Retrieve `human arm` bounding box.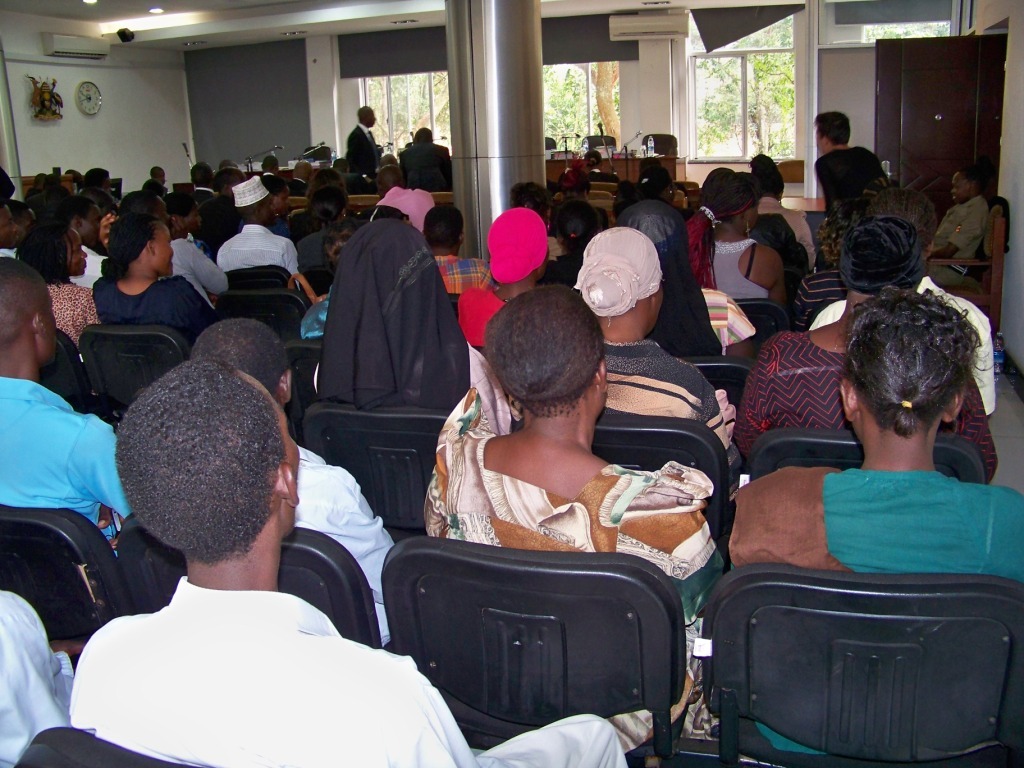
Bounding box: l=968, t=323, r=996, b=421.
